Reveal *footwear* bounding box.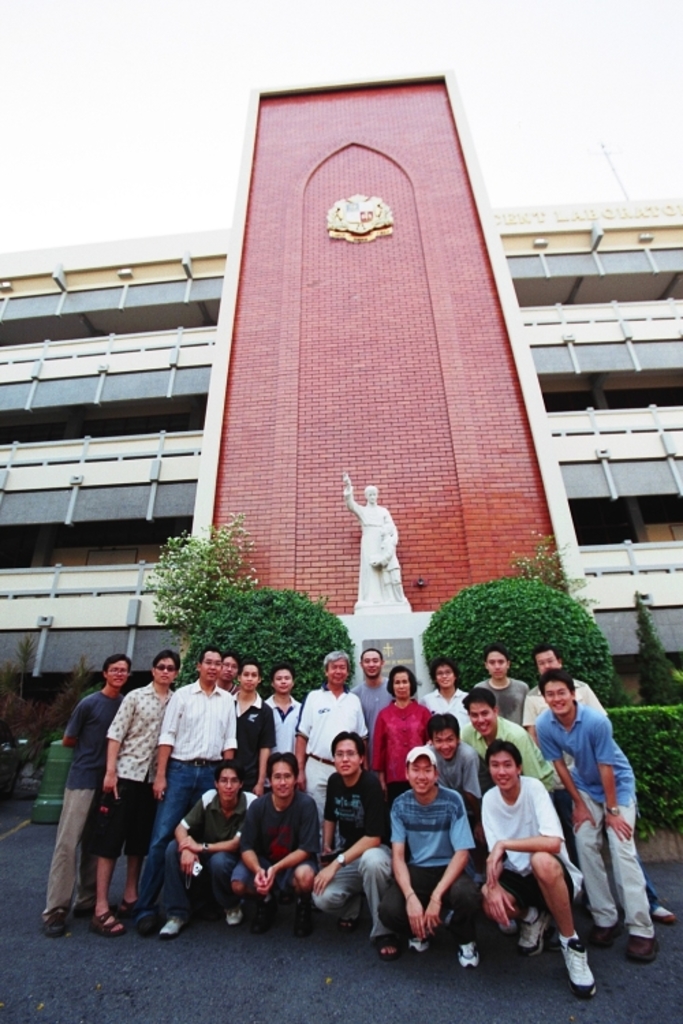
Revealed: box=[247, 893, 280, 931].
